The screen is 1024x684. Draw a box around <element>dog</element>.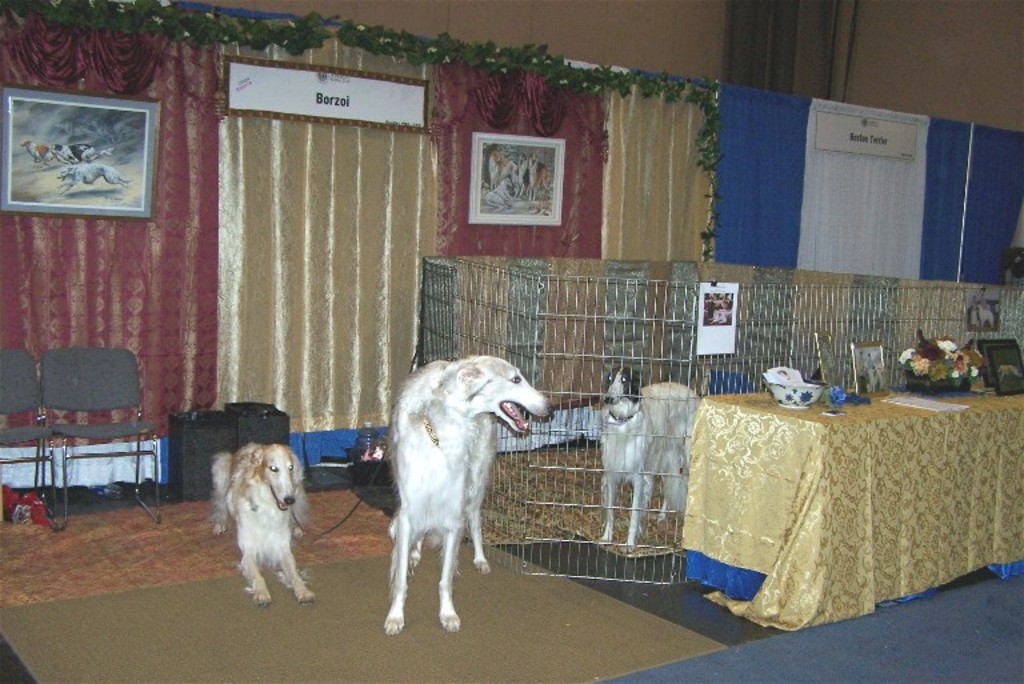
(483, 173, 515, 208).
